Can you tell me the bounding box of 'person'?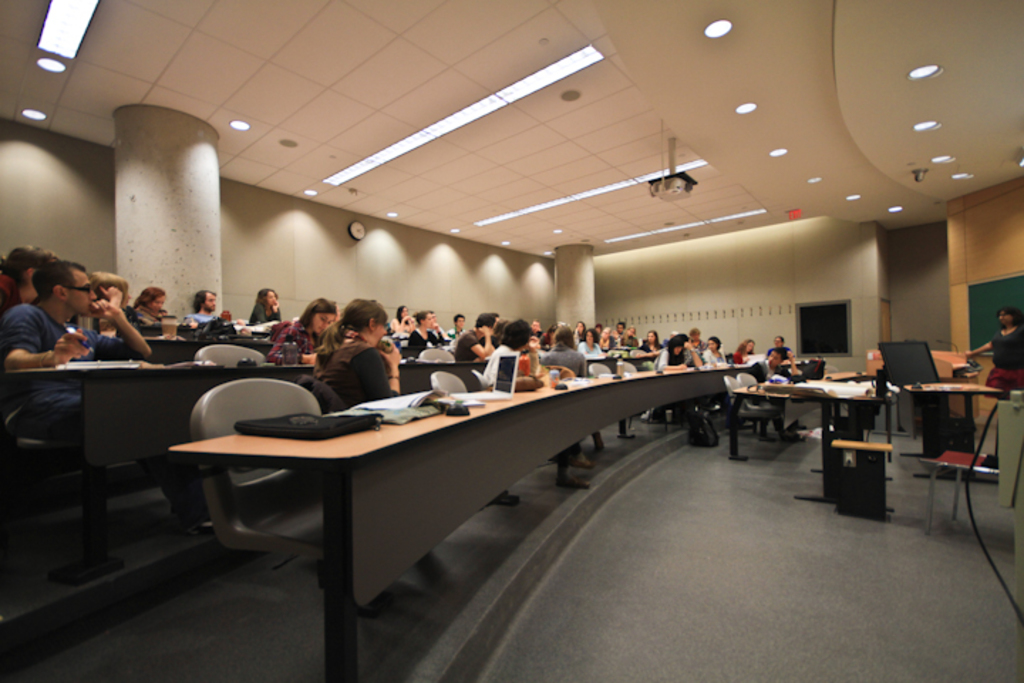
[x1=307, y1=295, x2=401, y2=401].
